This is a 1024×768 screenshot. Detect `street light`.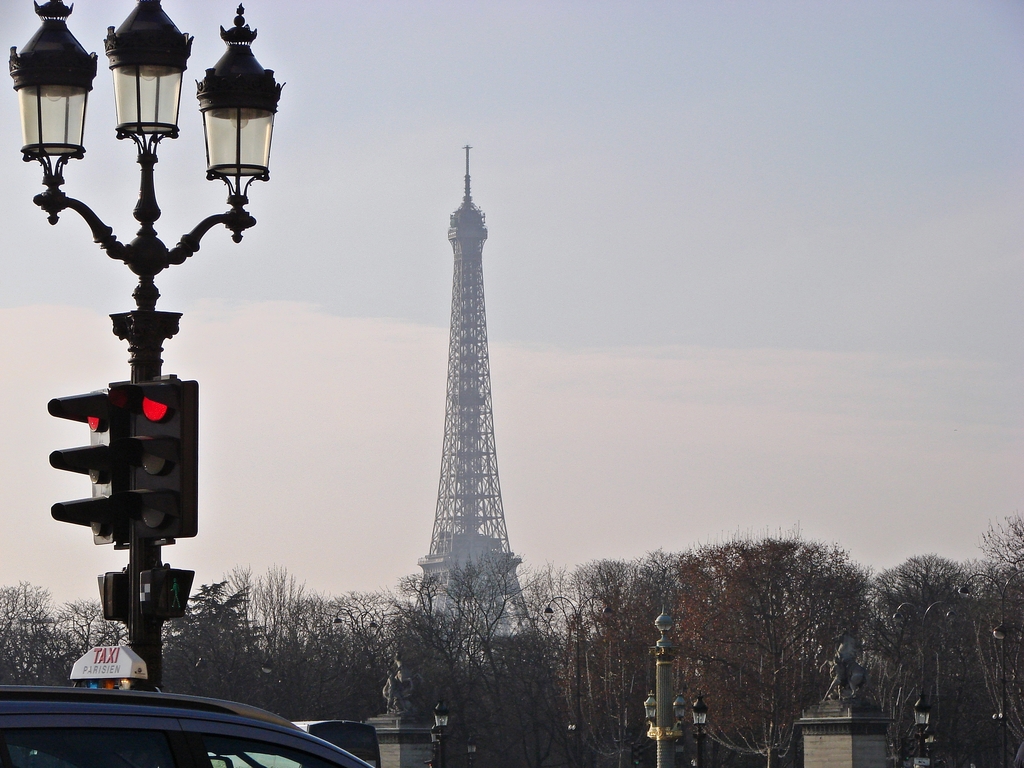
[x1=434, y1=698, x2=450, y2=765].
